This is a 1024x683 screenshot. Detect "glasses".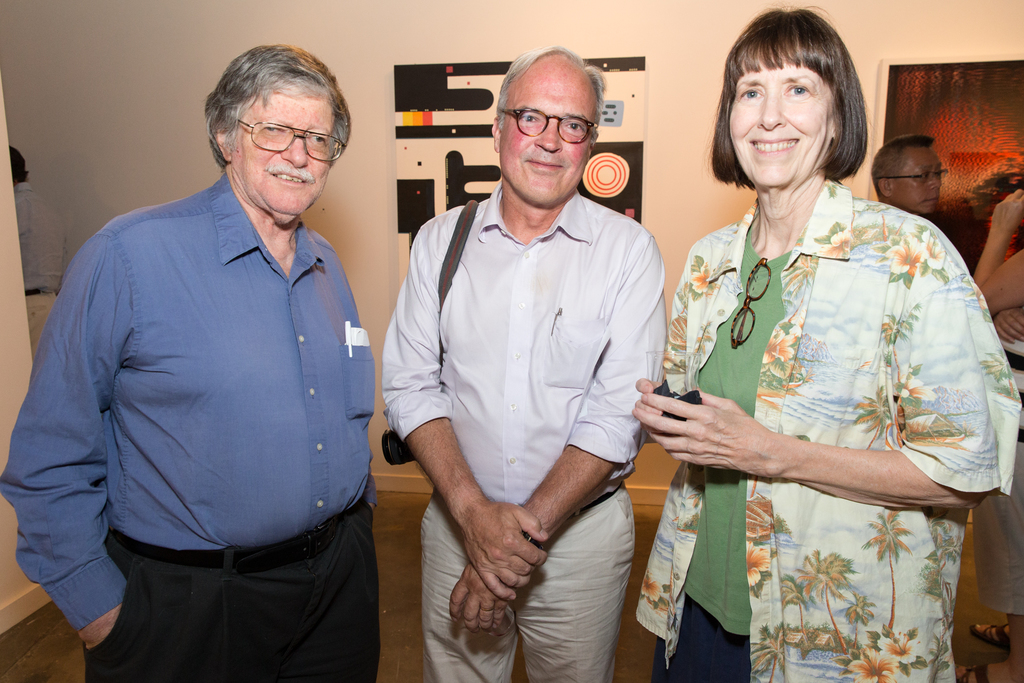
[883, 167, 950, 187].
